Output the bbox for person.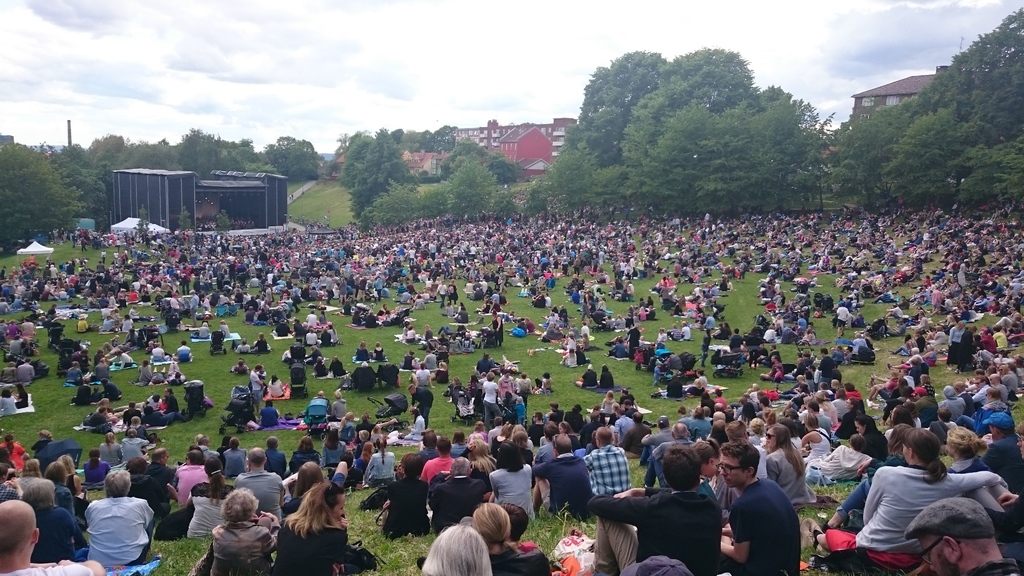
<box>944,387,968,424</box>.
